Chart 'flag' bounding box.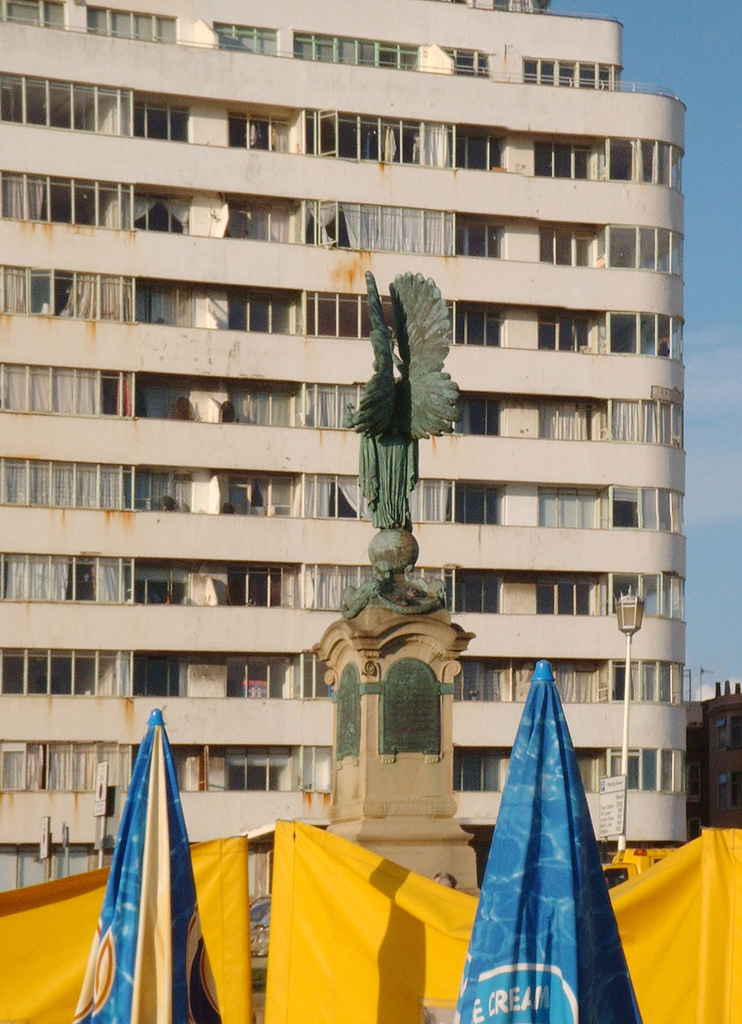
Charted: [266, 817, 741, 1012].
